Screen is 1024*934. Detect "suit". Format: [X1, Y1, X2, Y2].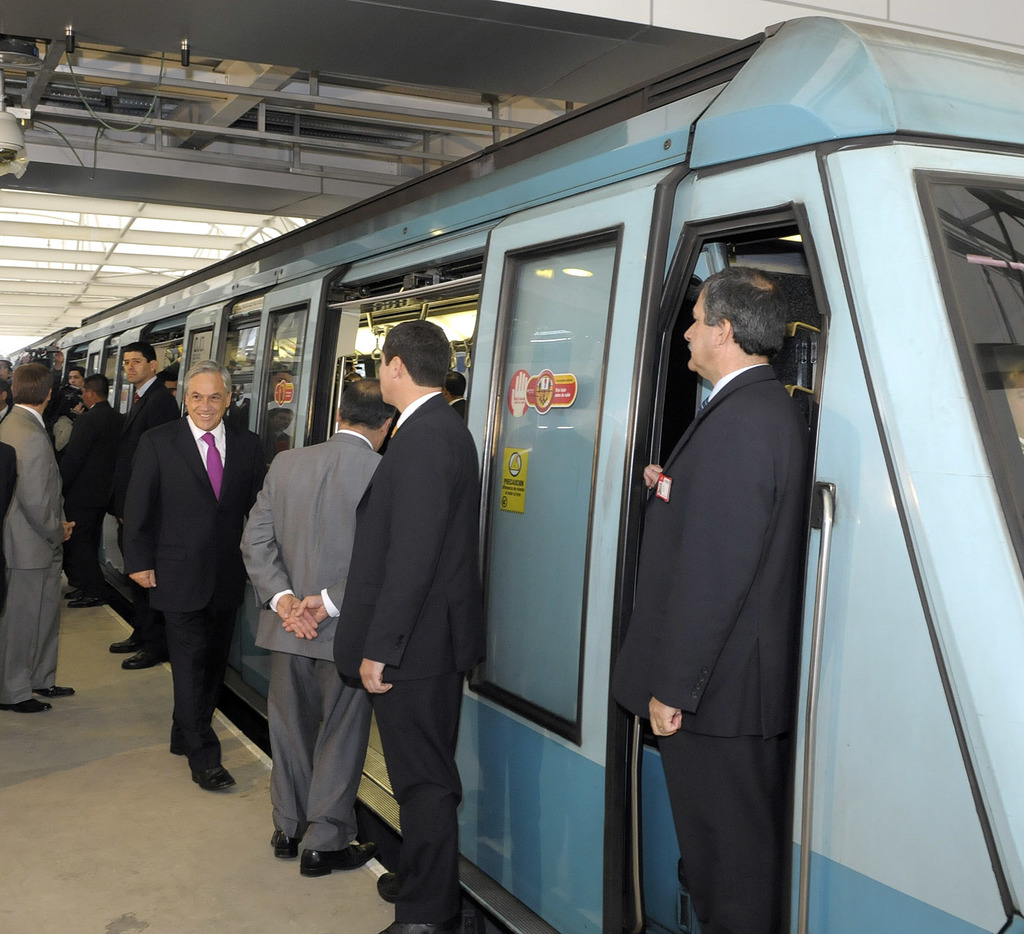
[611, 366, 799, 933].
